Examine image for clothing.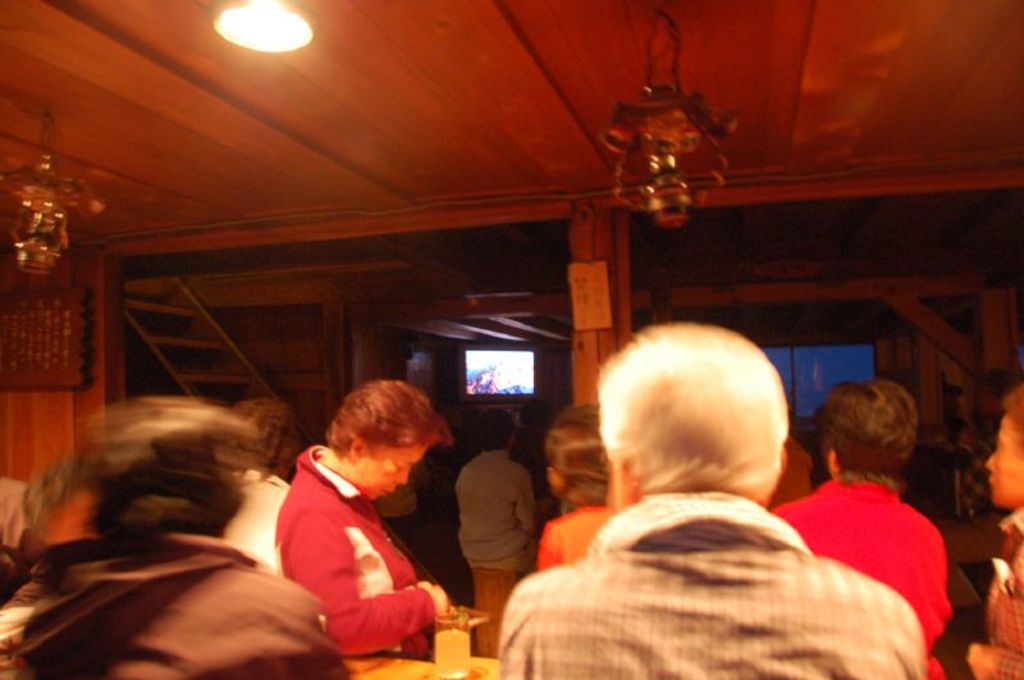
Examination result: (17, 528, 348, 679).
